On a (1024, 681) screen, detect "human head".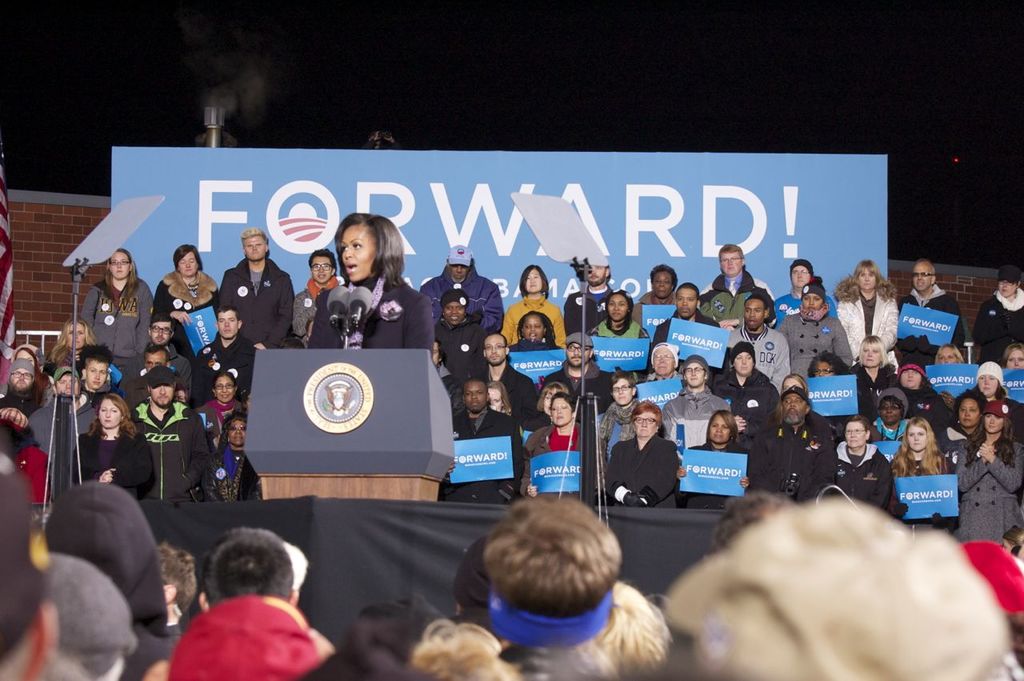
detection(463, 379, 487, 414).
